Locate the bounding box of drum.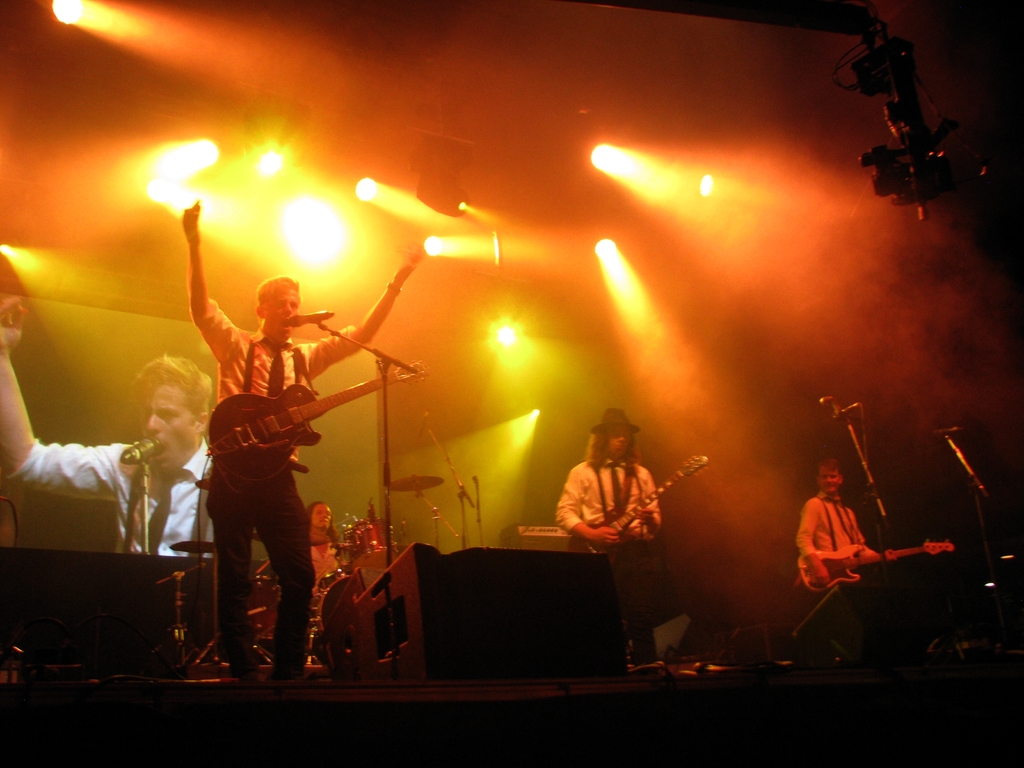
Bounding box: 349:518:397:567.
